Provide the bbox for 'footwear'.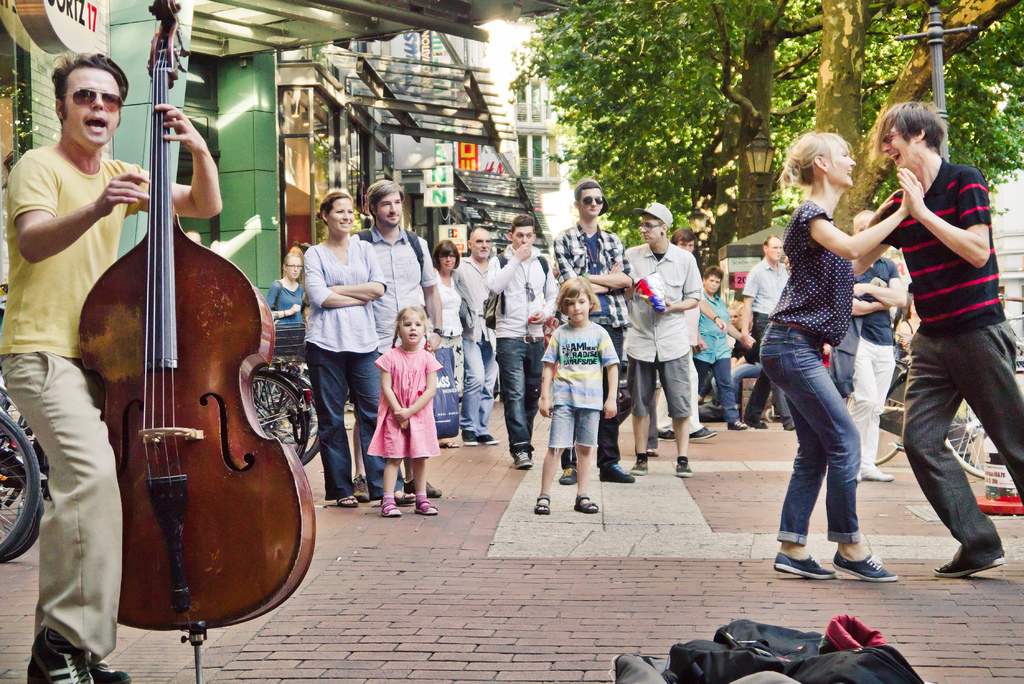
[604, 468, 637, 491].
